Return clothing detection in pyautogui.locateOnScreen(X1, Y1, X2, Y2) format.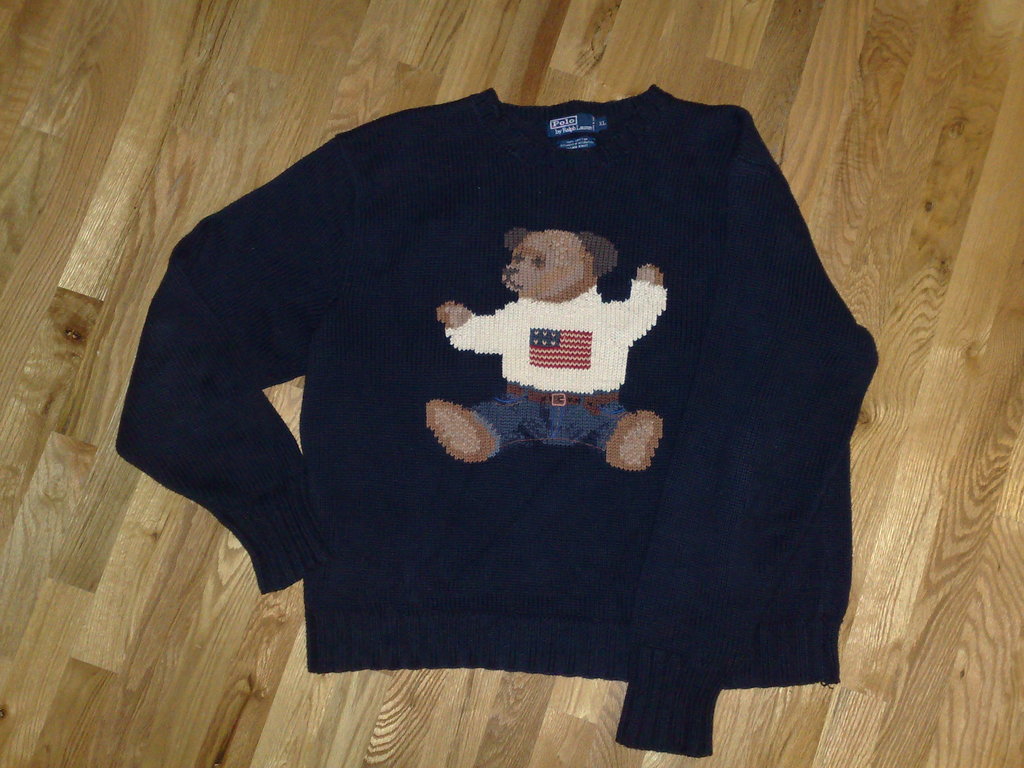
pyautogui.locateOnScreen(171, 72, 851, 577).
